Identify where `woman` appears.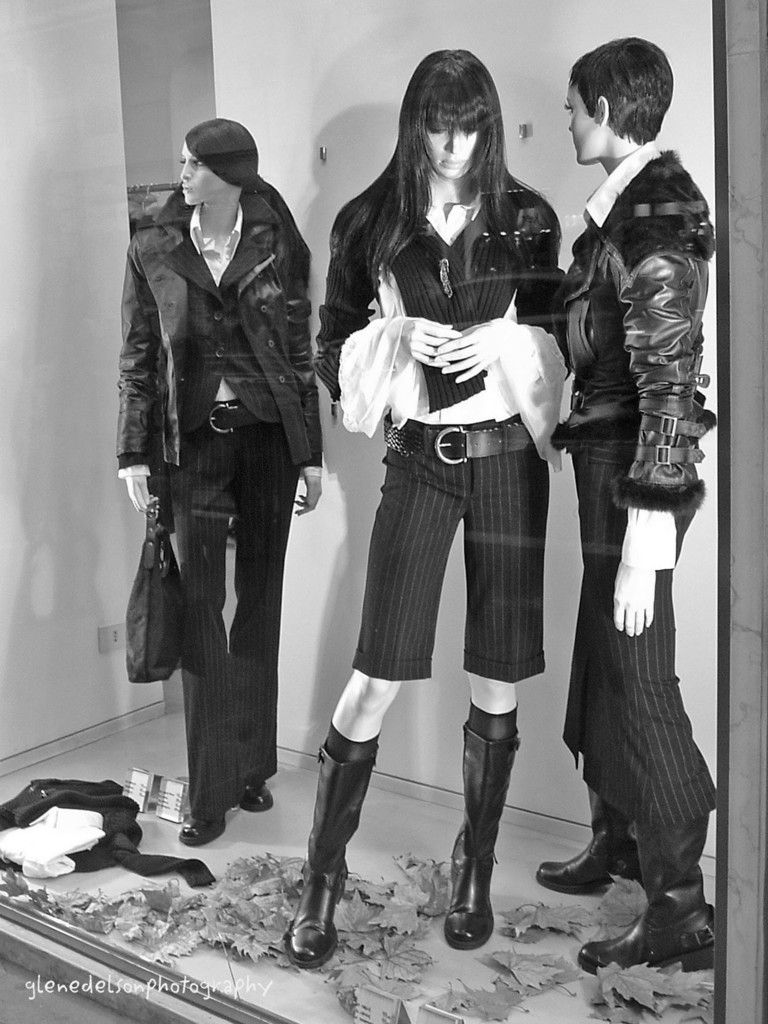
Appears at crop(534, 38, 714, 977).
